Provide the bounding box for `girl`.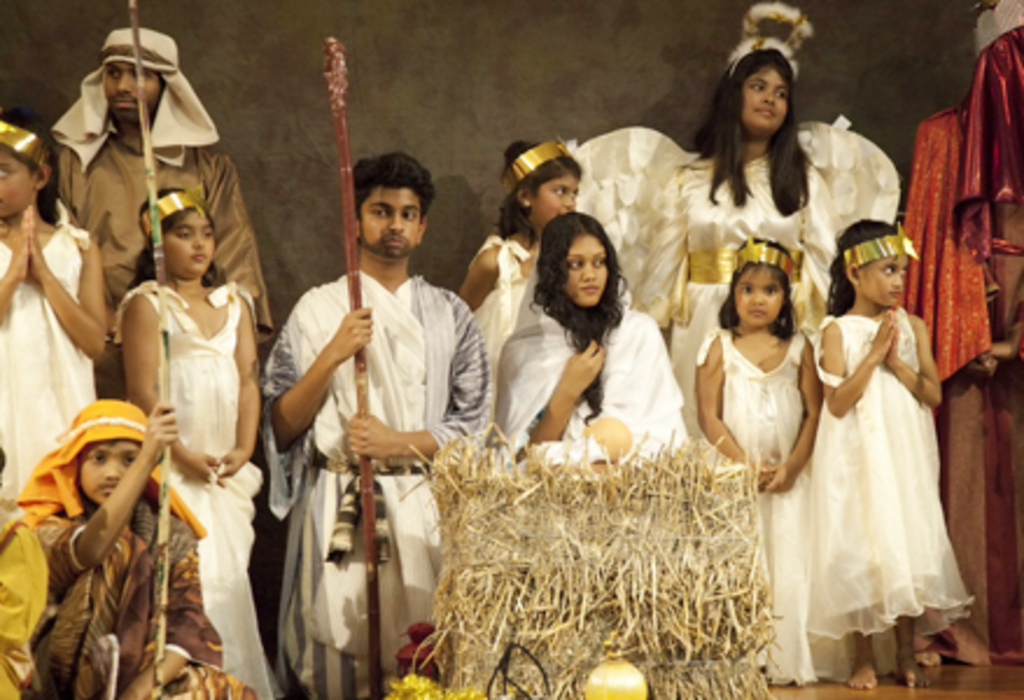
0, 107, 114, 492.
